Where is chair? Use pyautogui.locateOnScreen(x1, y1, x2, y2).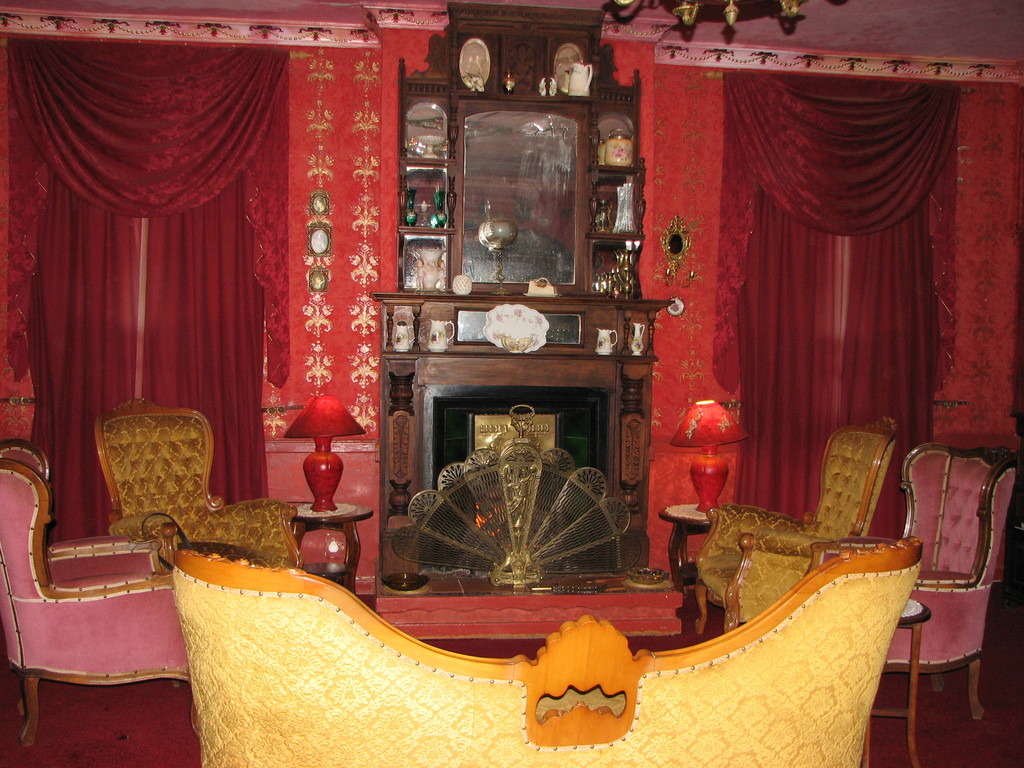
pyautogui.locateOnScreen(4, 474, 177, 748).
